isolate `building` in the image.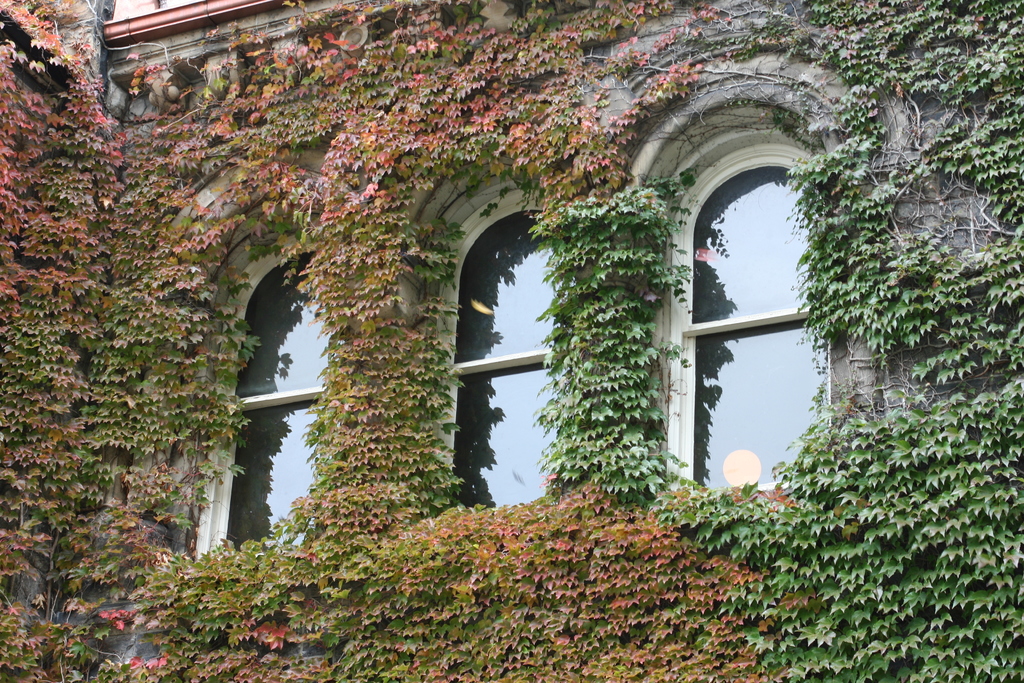
Isolated region: <bbox>0, 0, 1023, 682</bbox>.
